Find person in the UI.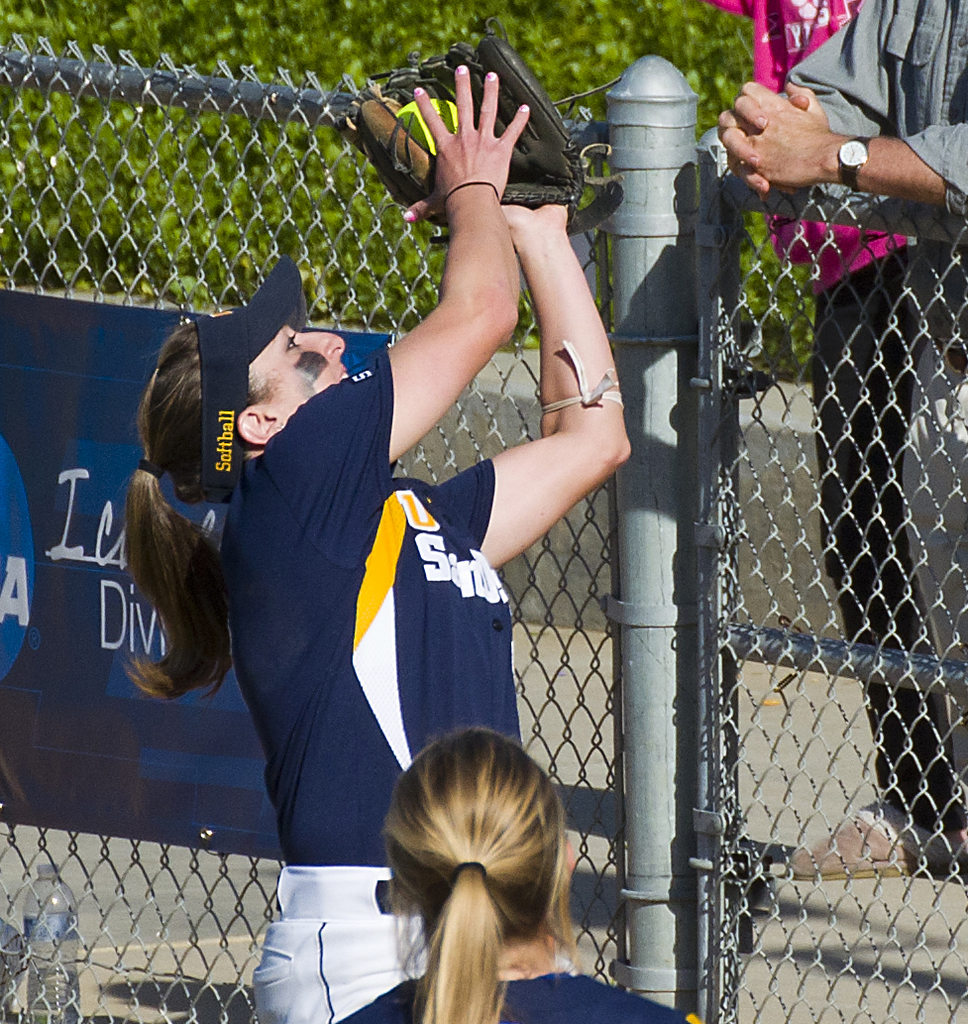
UI element at <bbox>341, 724, 689, 1023</bbox>.
